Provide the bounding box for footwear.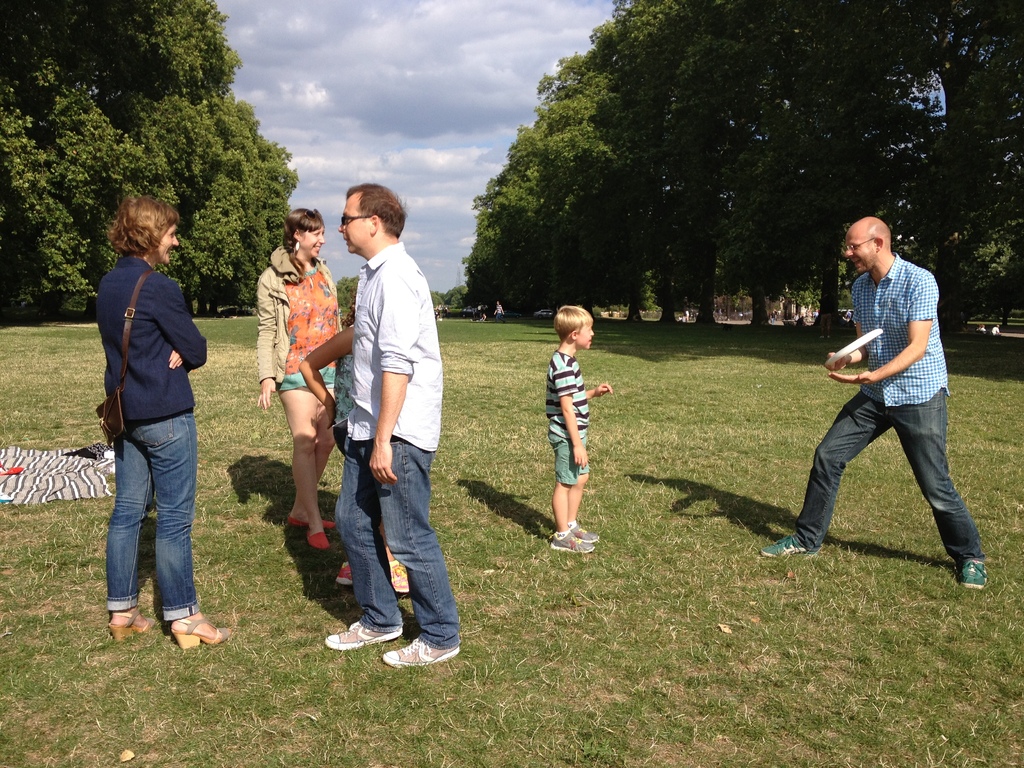
l=305, t=532, r=330, b=548.
